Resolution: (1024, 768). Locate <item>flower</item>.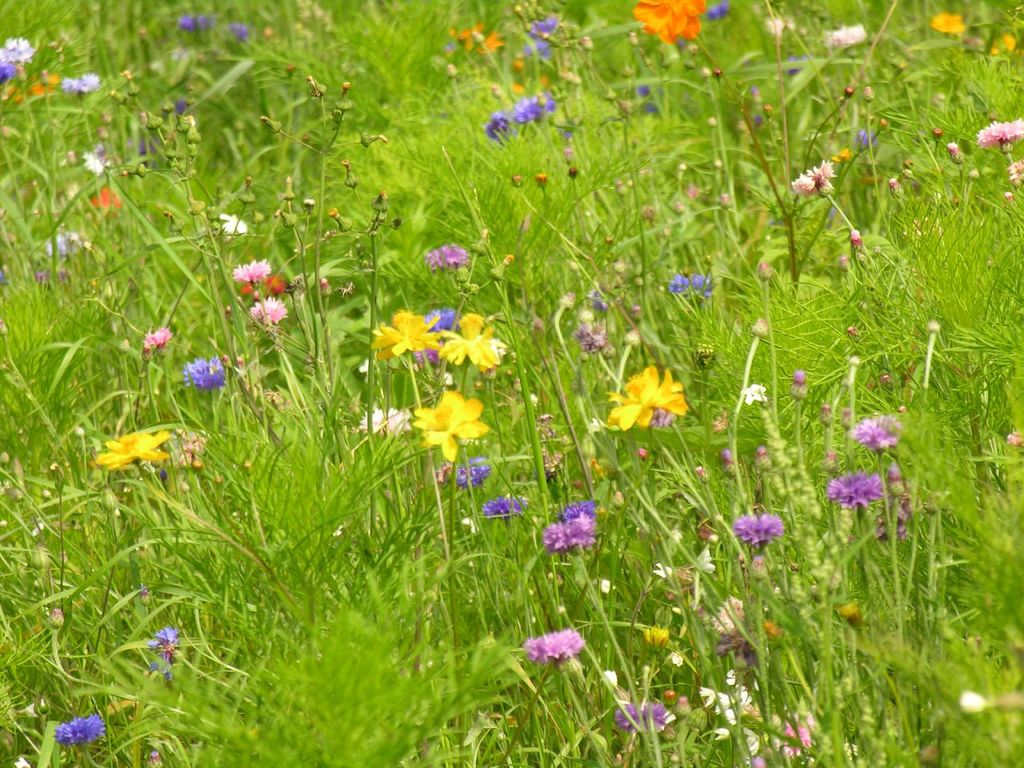
bbox=[450, 459, 491, 485].
